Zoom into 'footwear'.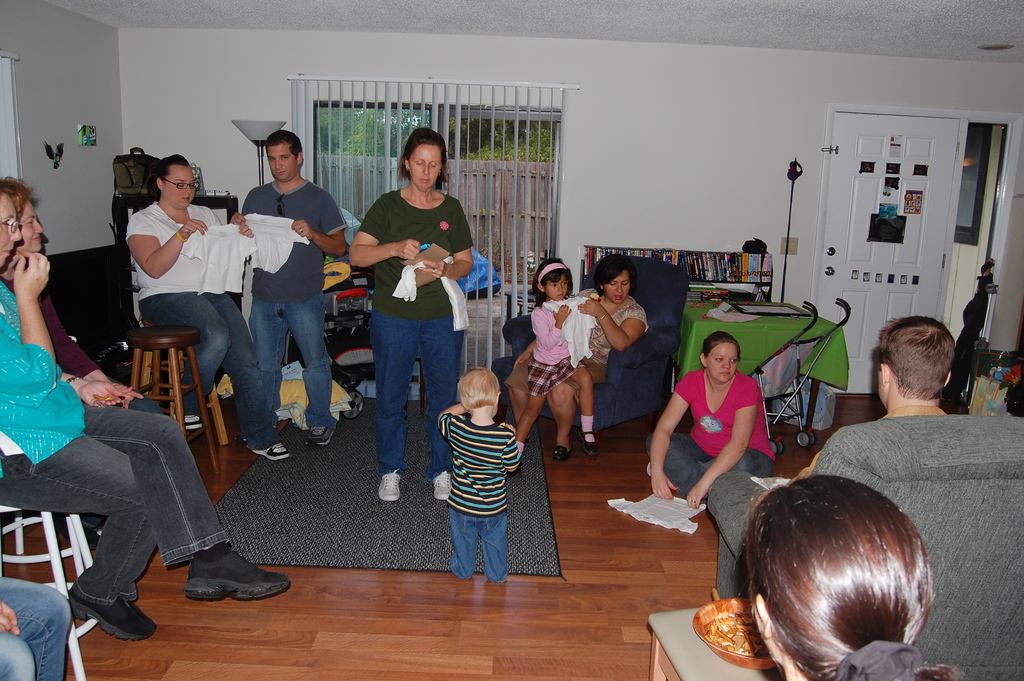
Zoom target: [left=376, top=467, right=400, bottom=499].
